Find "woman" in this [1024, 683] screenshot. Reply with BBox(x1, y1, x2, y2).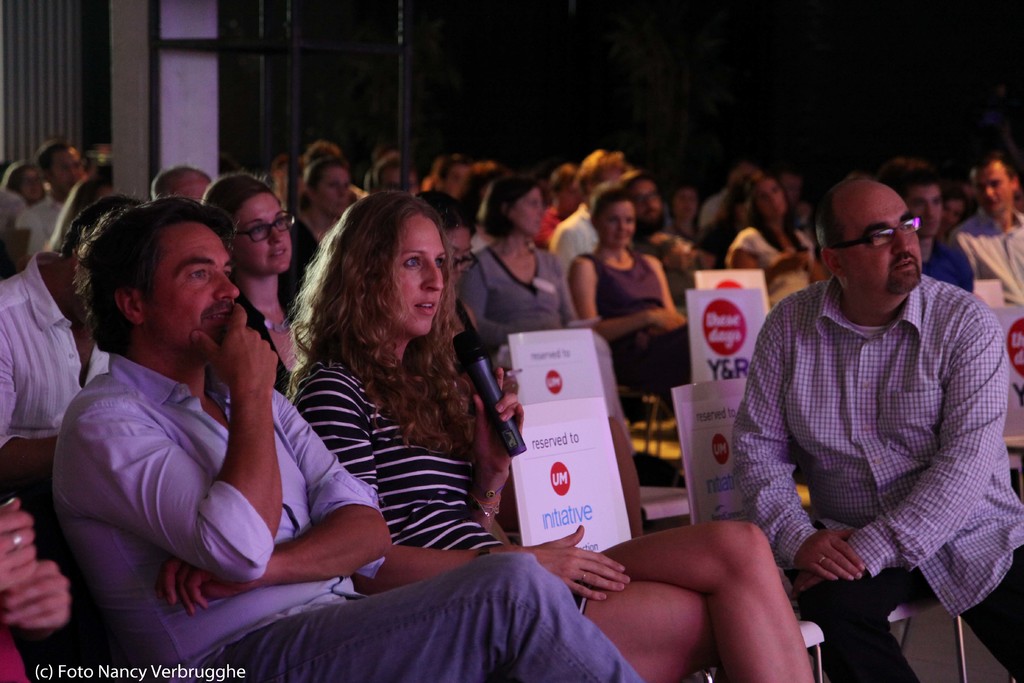
BBox(572, 189, 687, 342).
